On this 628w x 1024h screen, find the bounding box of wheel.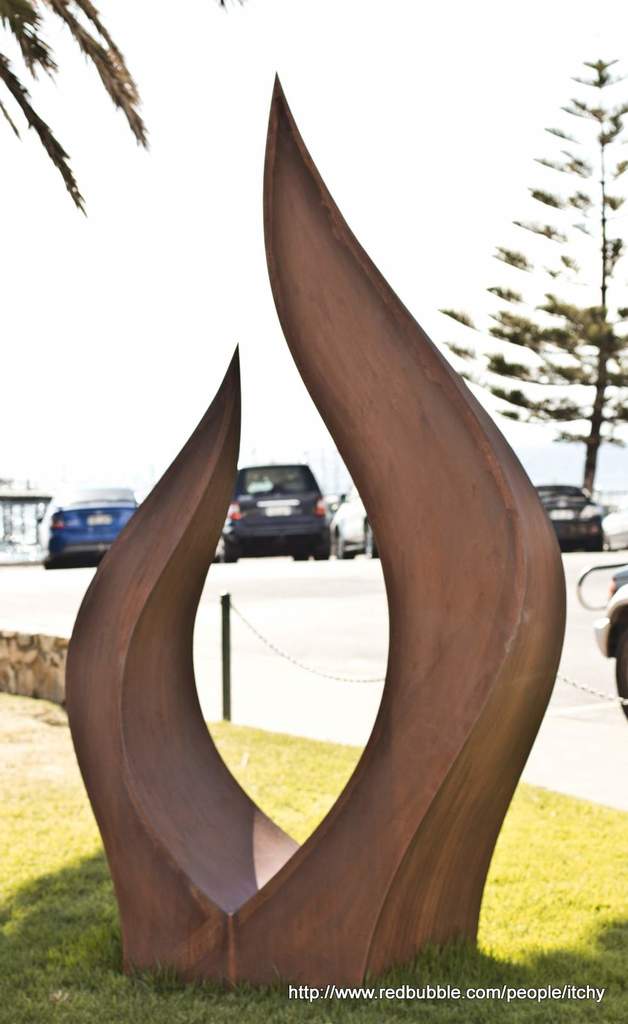
Bounding box: bbox(616, 614, 627, 714).
